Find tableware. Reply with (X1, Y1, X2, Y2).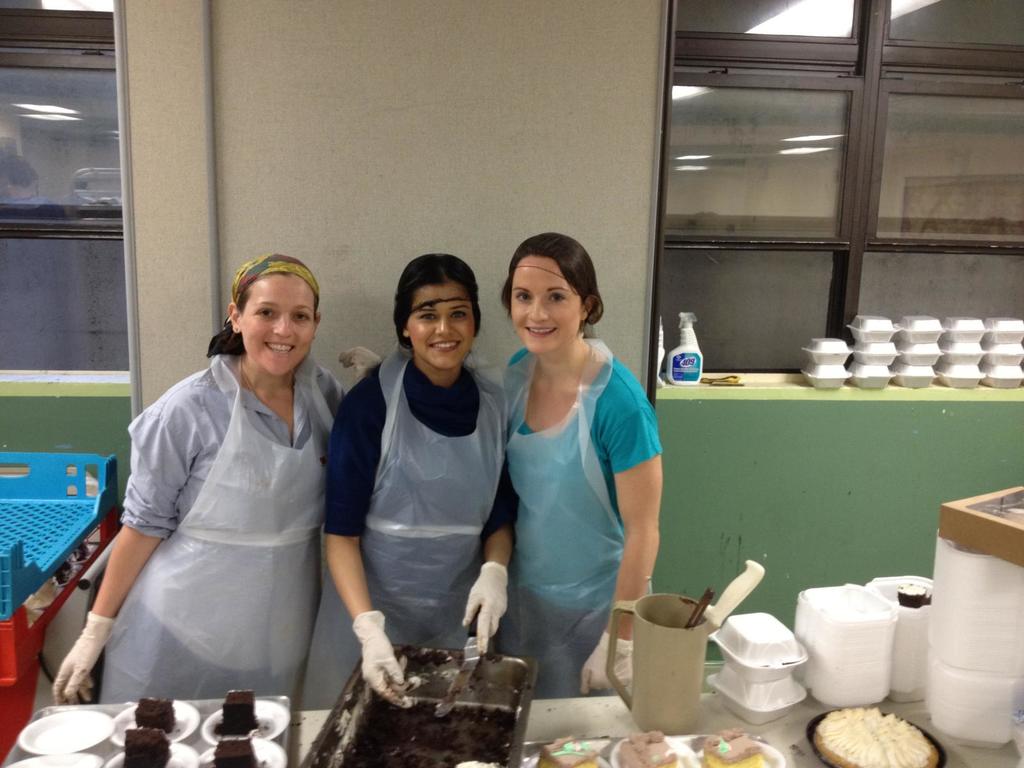
(4, 753, 100, 767).
